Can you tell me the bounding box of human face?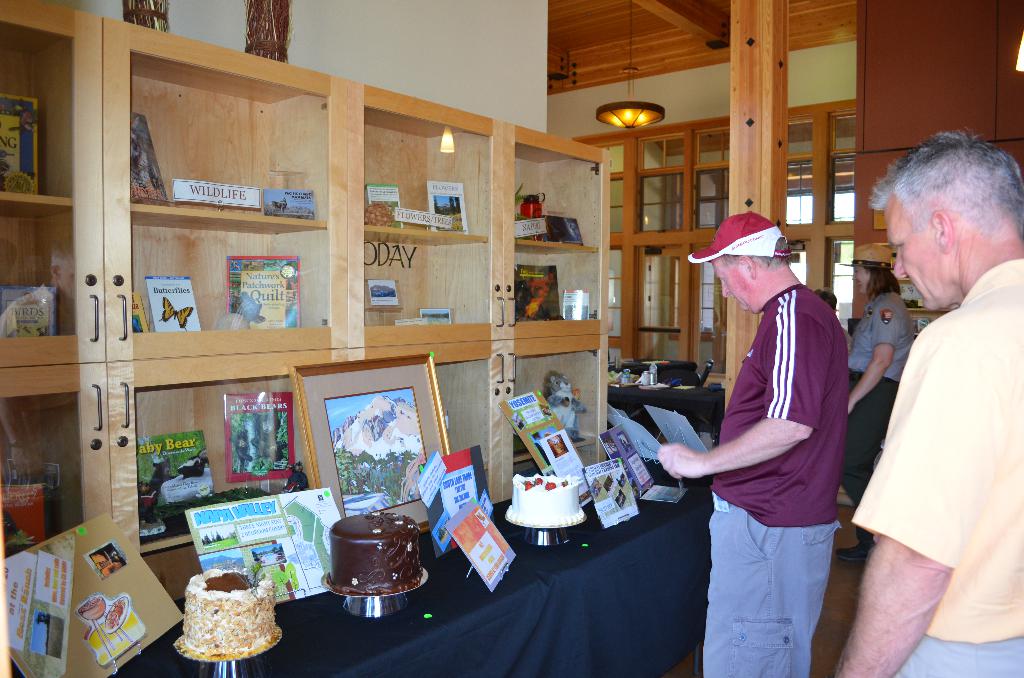
886:186:947:317.
